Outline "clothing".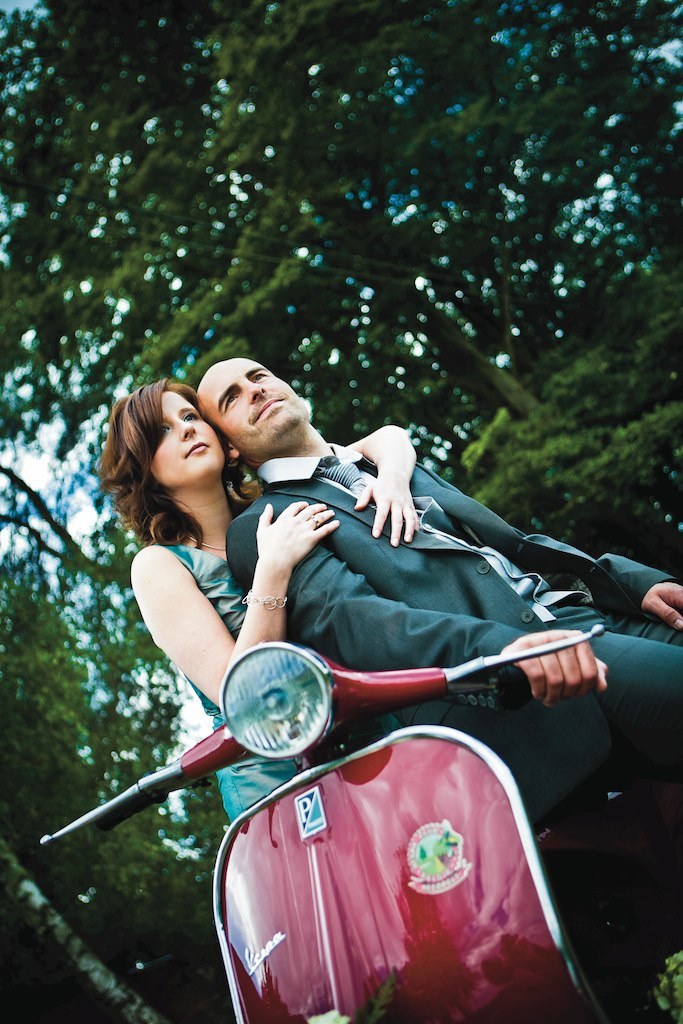
Outline: [161,535,321,829].
